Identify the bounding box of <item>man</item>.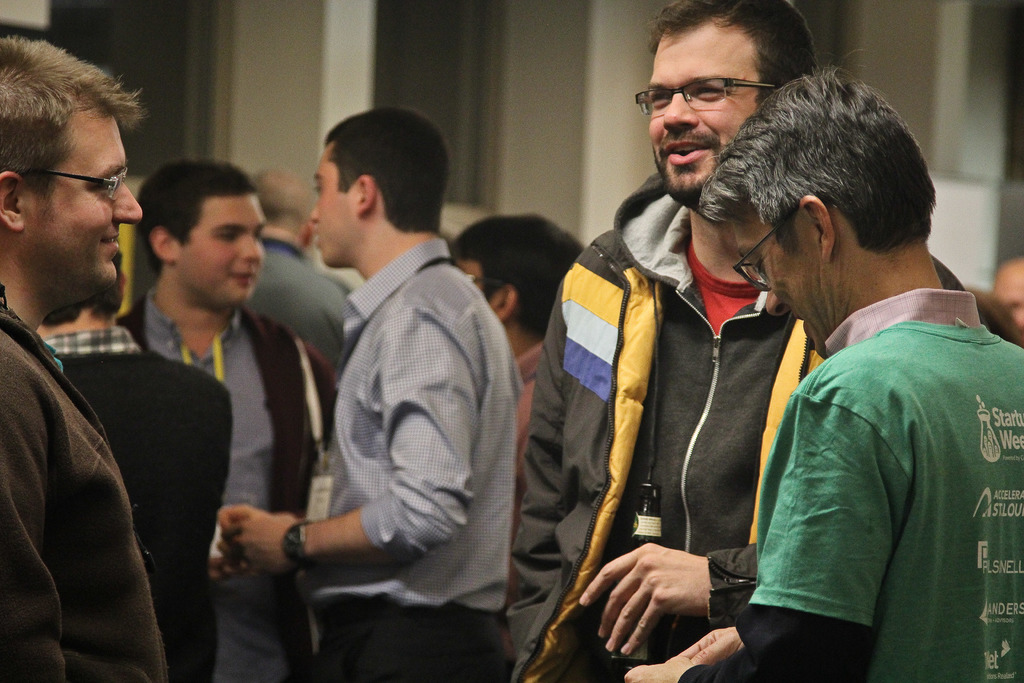
(0, 29, 168, 682).
